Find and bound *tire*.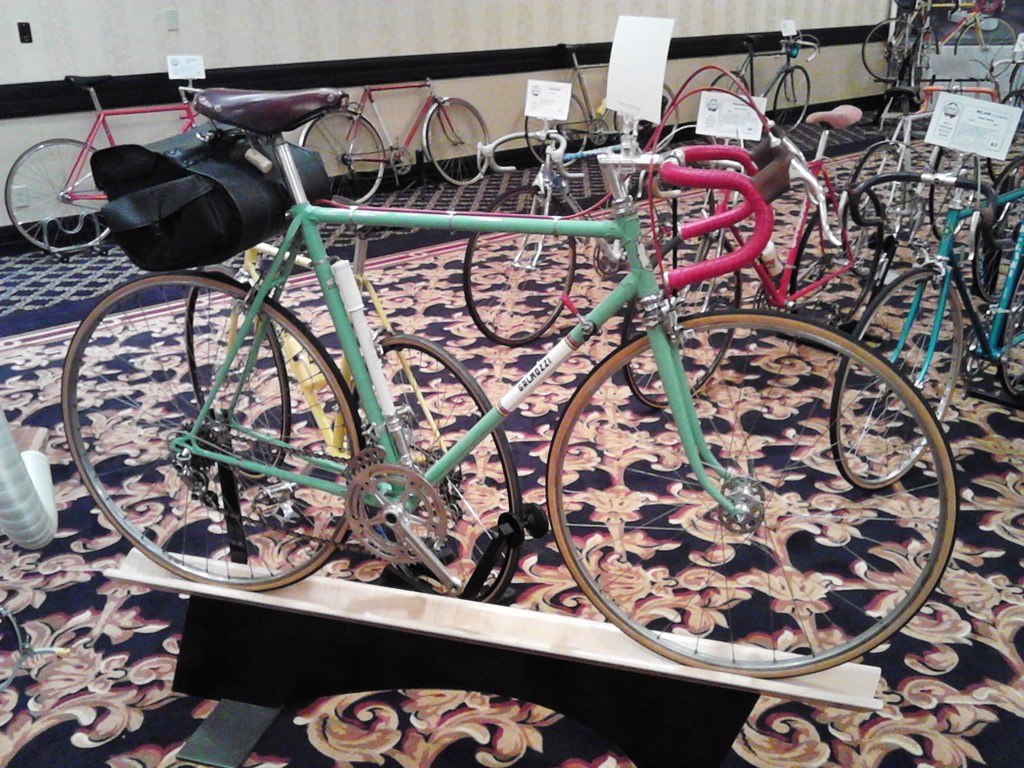
Bound: [x1=833, y1=254, x2=970, y2=488].
